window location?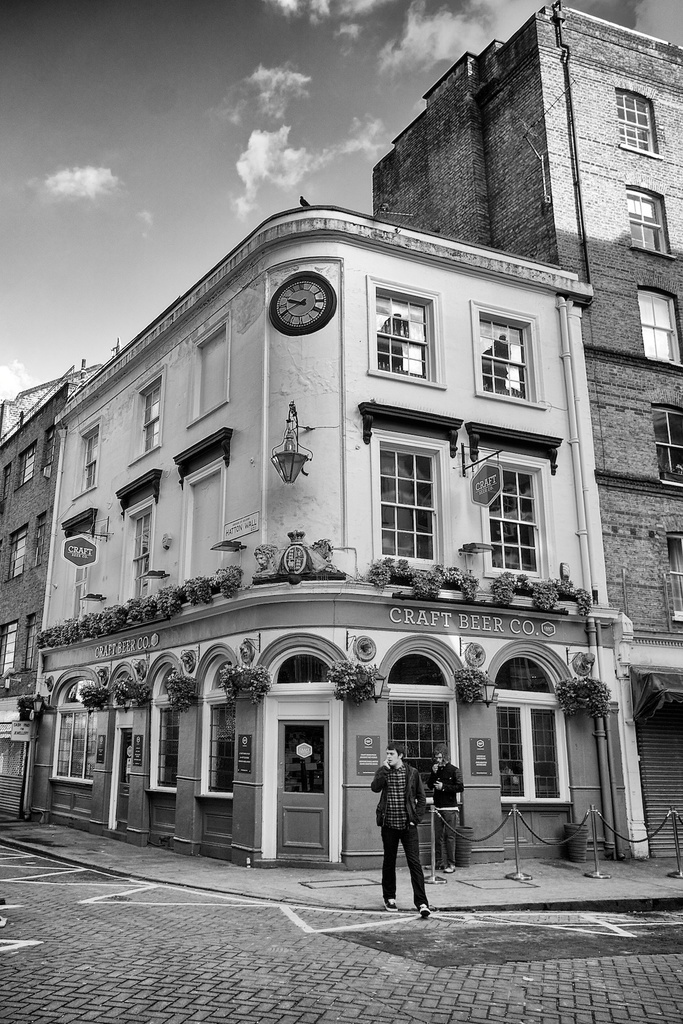
(left=649, top=410, right=682, bottom=490)
